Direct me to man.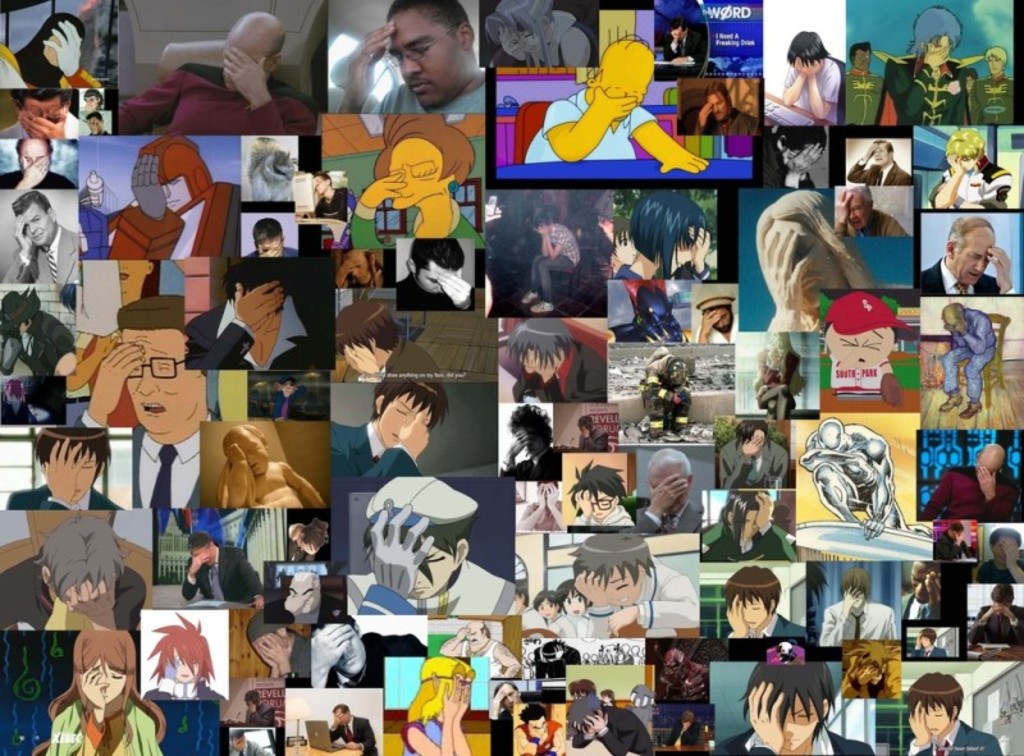
Direction: [900, 564, 941, 619].
